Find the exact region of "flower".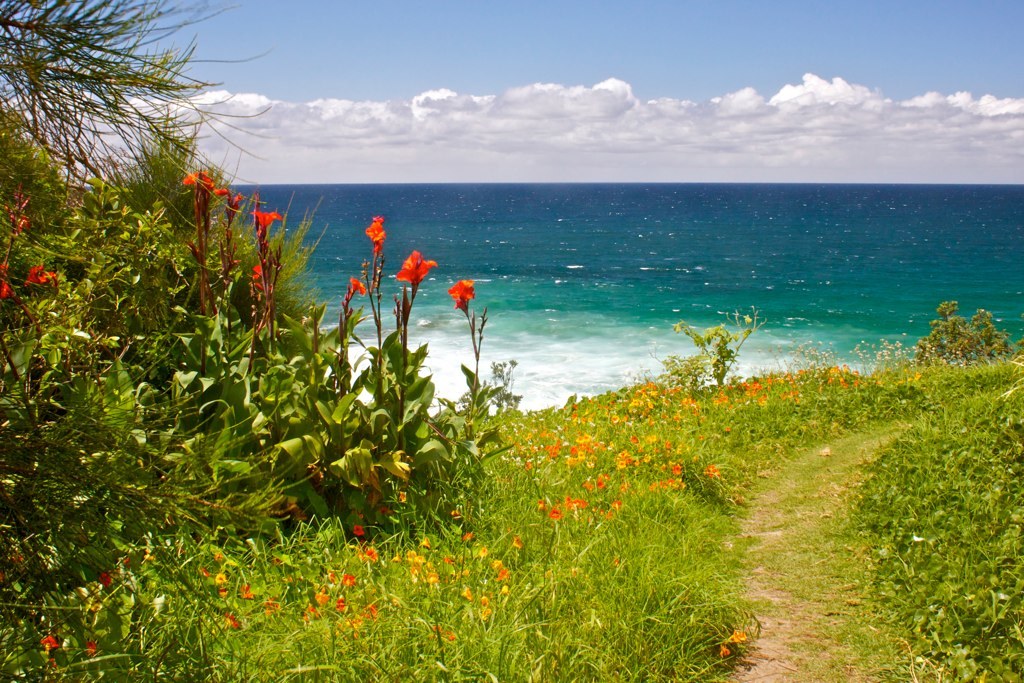
Exact region: left=86, top=641, right=97, bottom=658.
